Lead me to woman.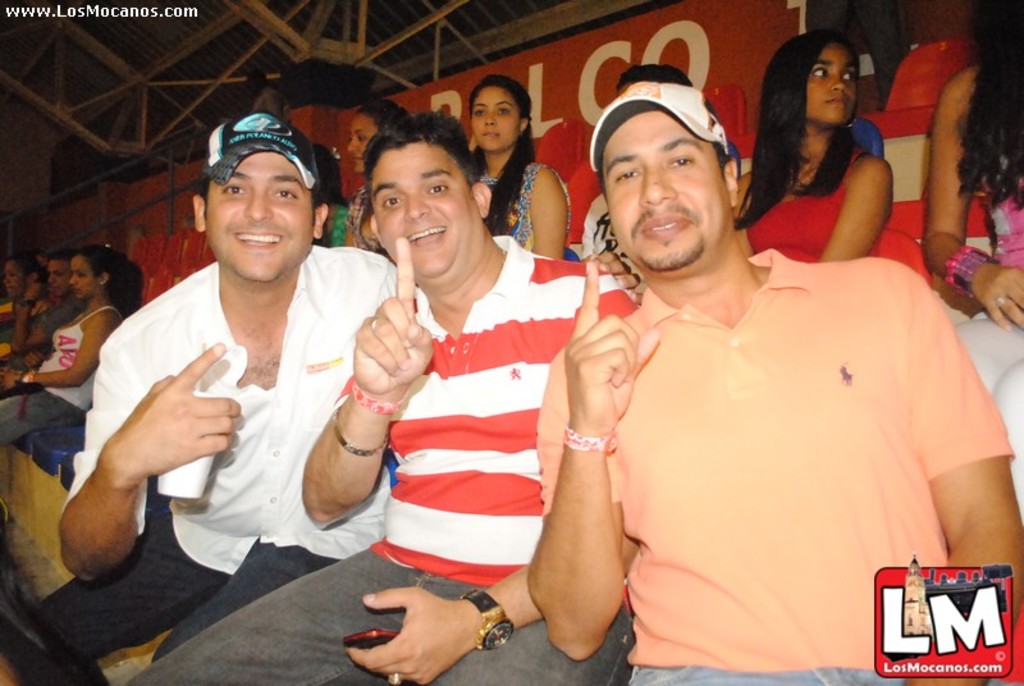
Lead to x1=461 y1=68 x2=579 y2=262.
